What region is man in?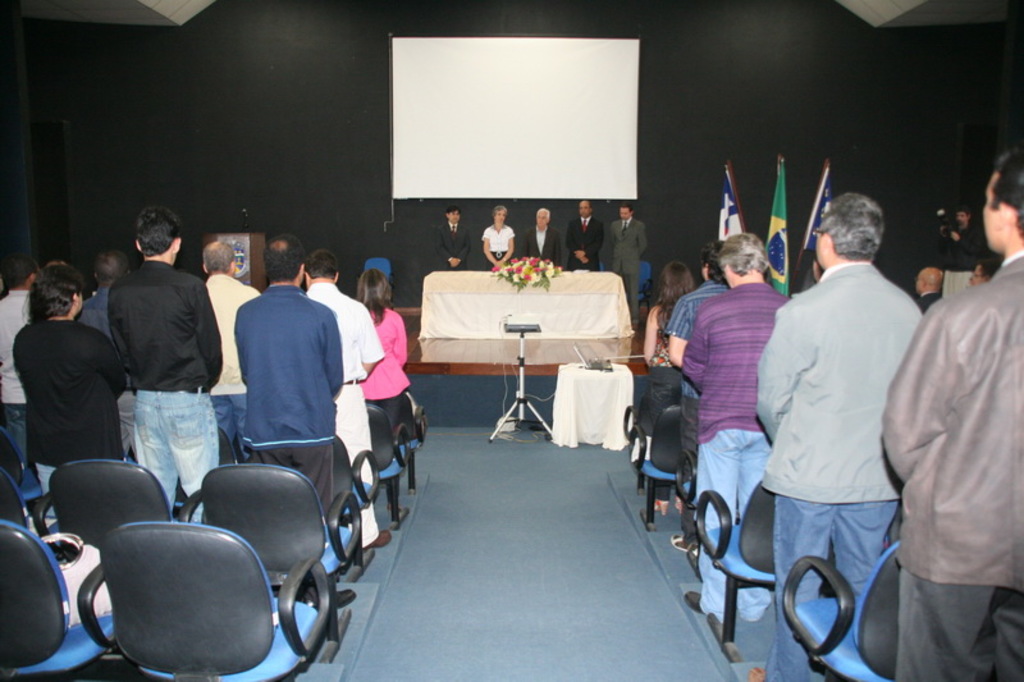
locate(732, 169, 934, 681).
